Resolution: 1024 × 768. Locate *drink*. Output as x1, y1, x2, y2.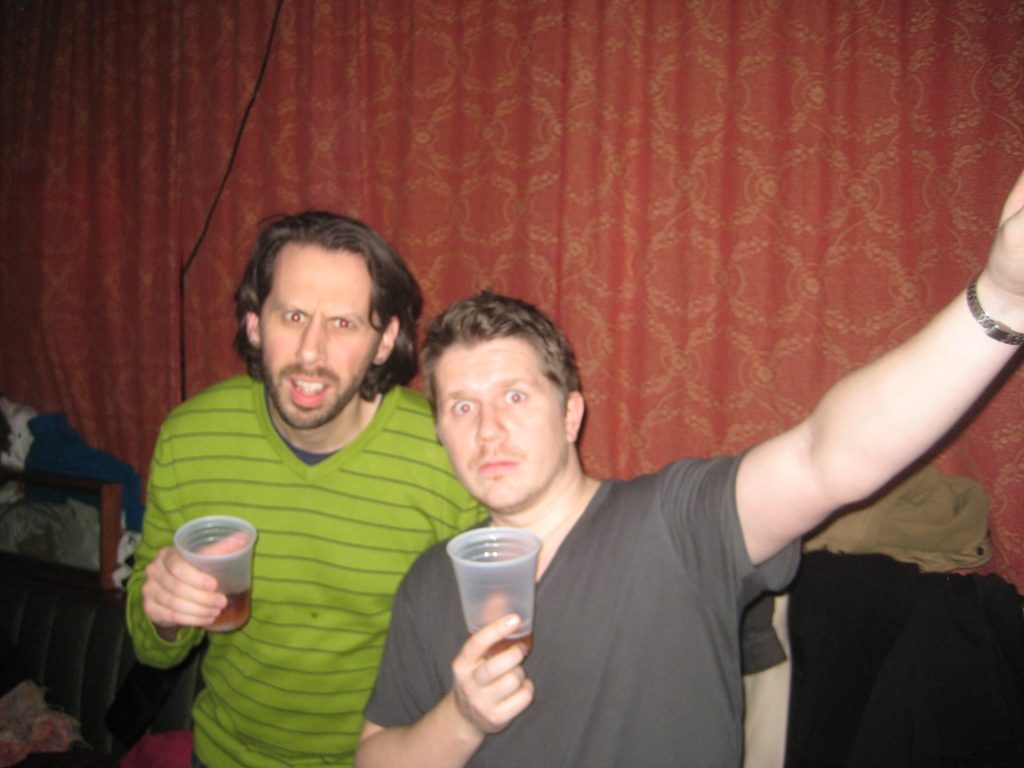
198, 588, 255, 633.
